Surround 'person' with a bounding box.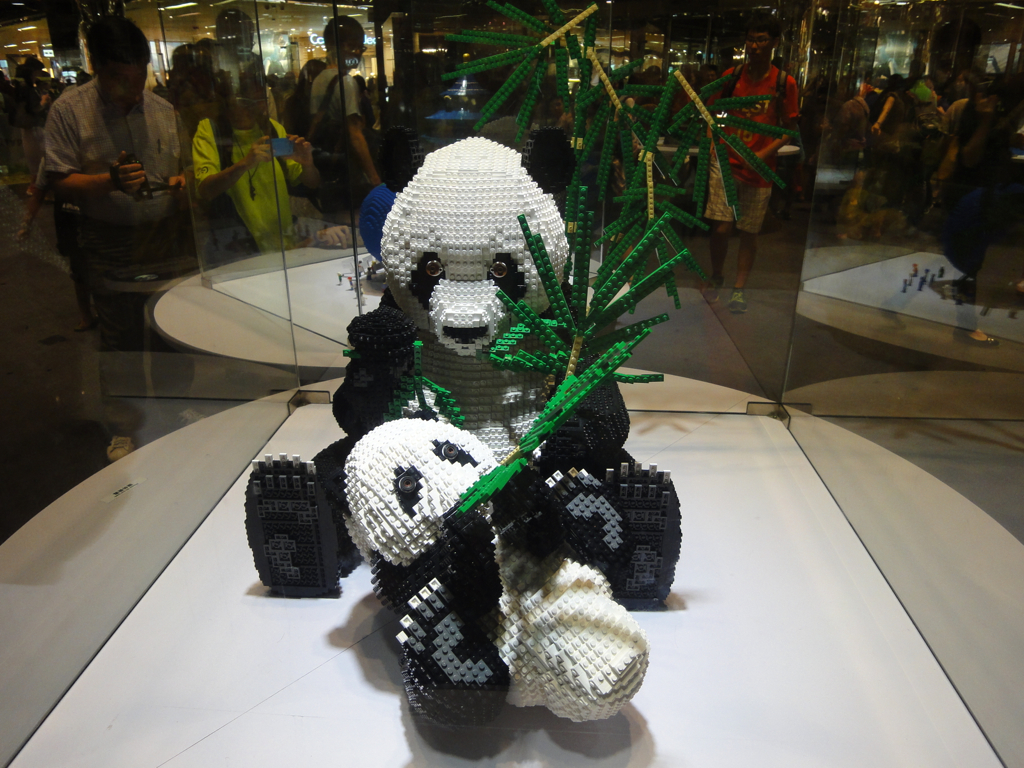
{"x1": 192, "y1": 68, "x2": 319, "y2": 258}.
